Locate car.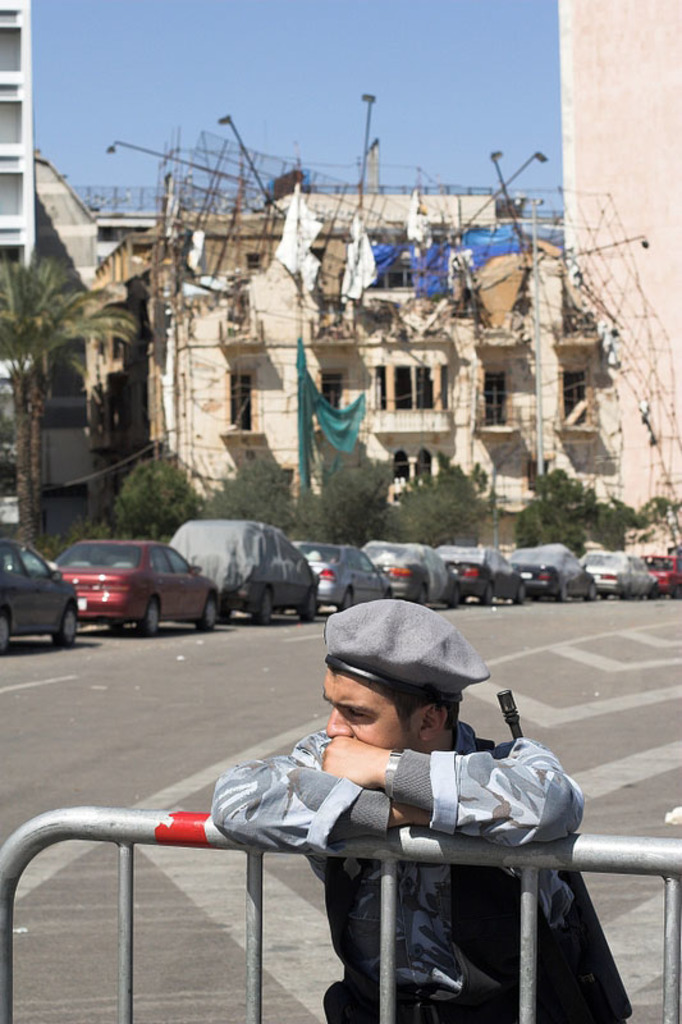
Bounding box: (left=45, top=541, right=220, bottom=643).
